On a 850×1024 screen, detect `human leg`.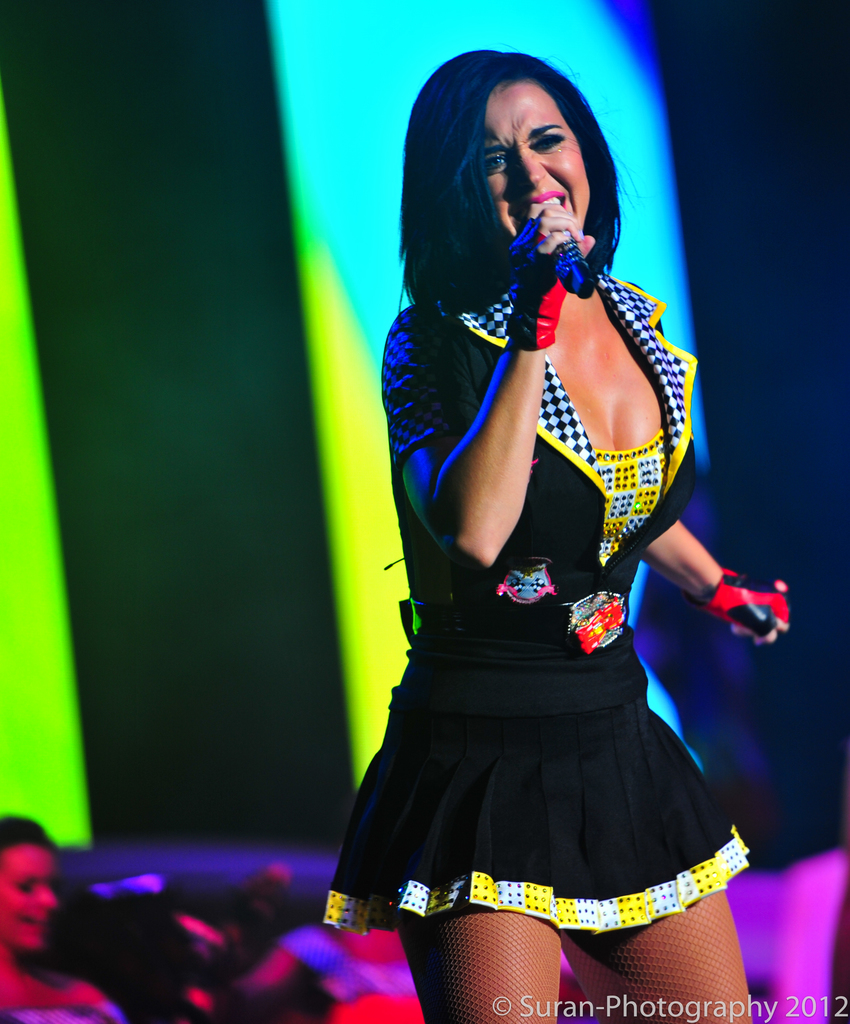
Rect(578, 685, 758, 1023).
